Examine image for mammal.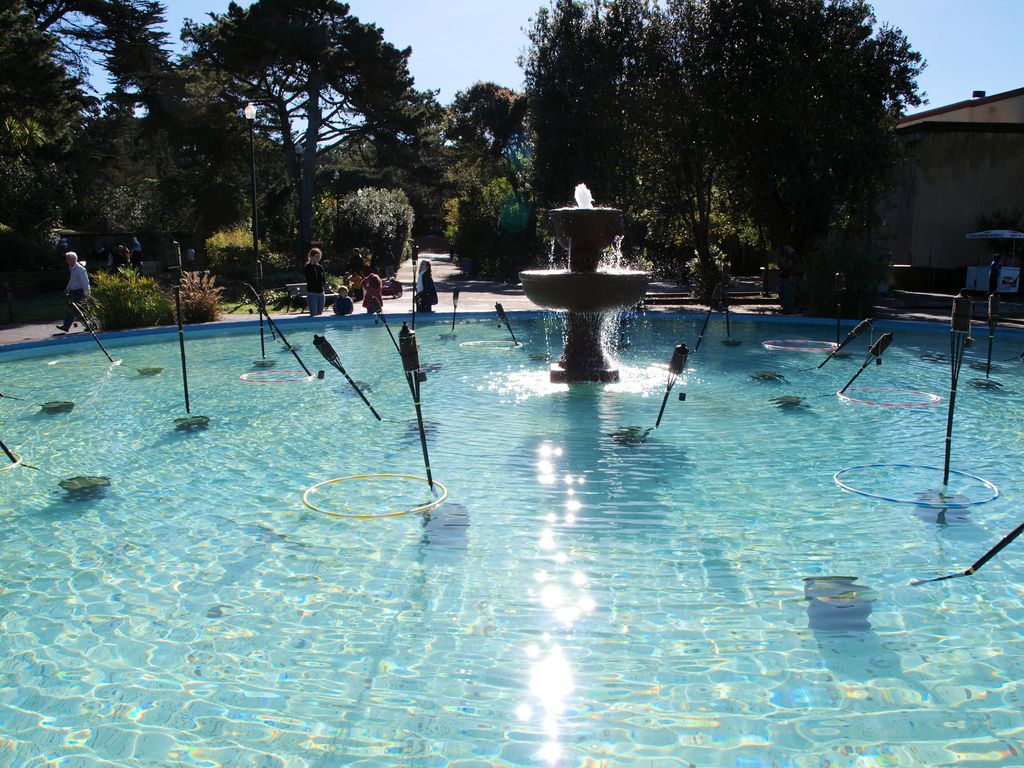
Examination result: (55, 251, 92, 333).
